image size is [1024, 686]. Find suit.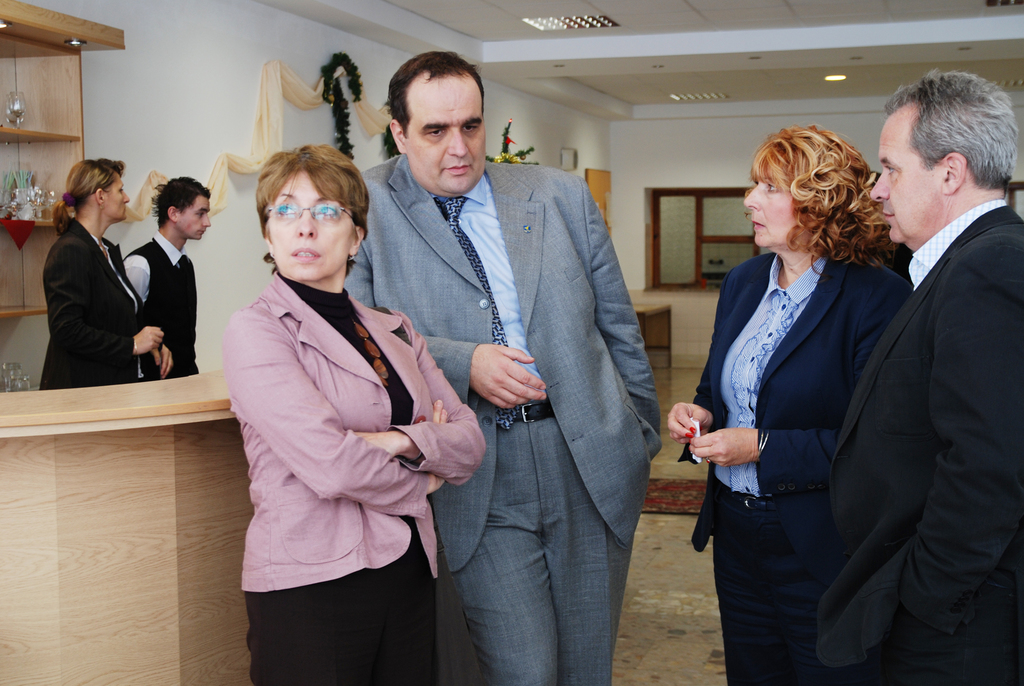
216/266/488/589.
